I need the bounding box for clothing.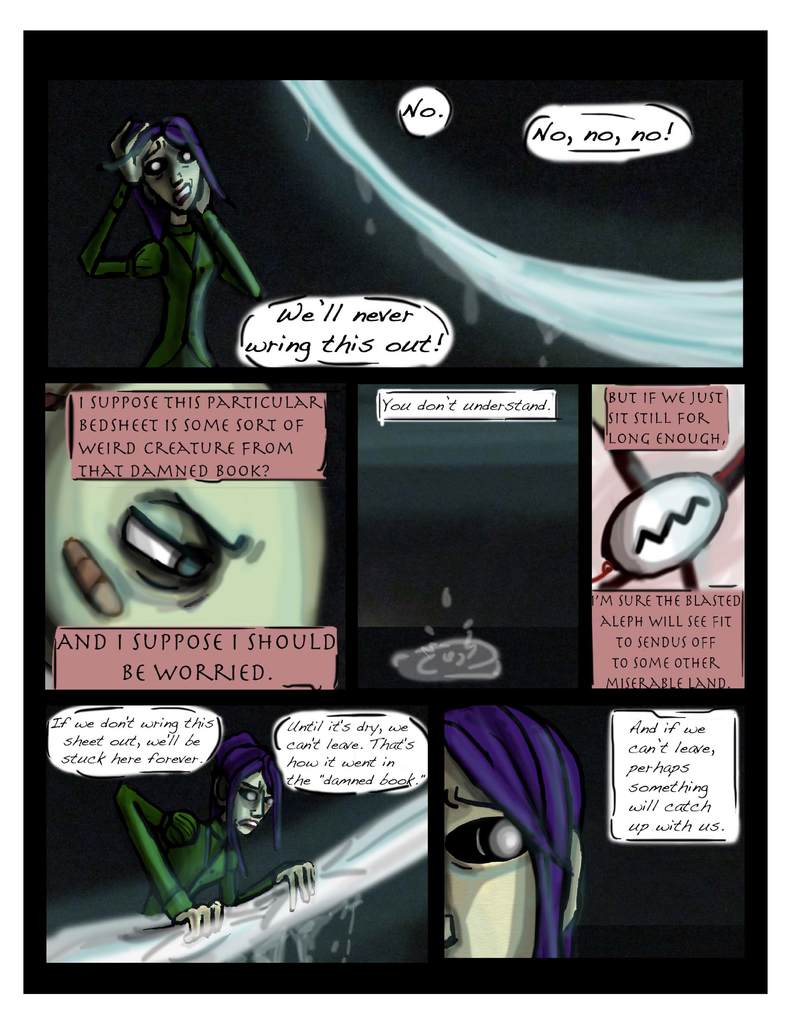
Here it is: 113,790,273,917.
